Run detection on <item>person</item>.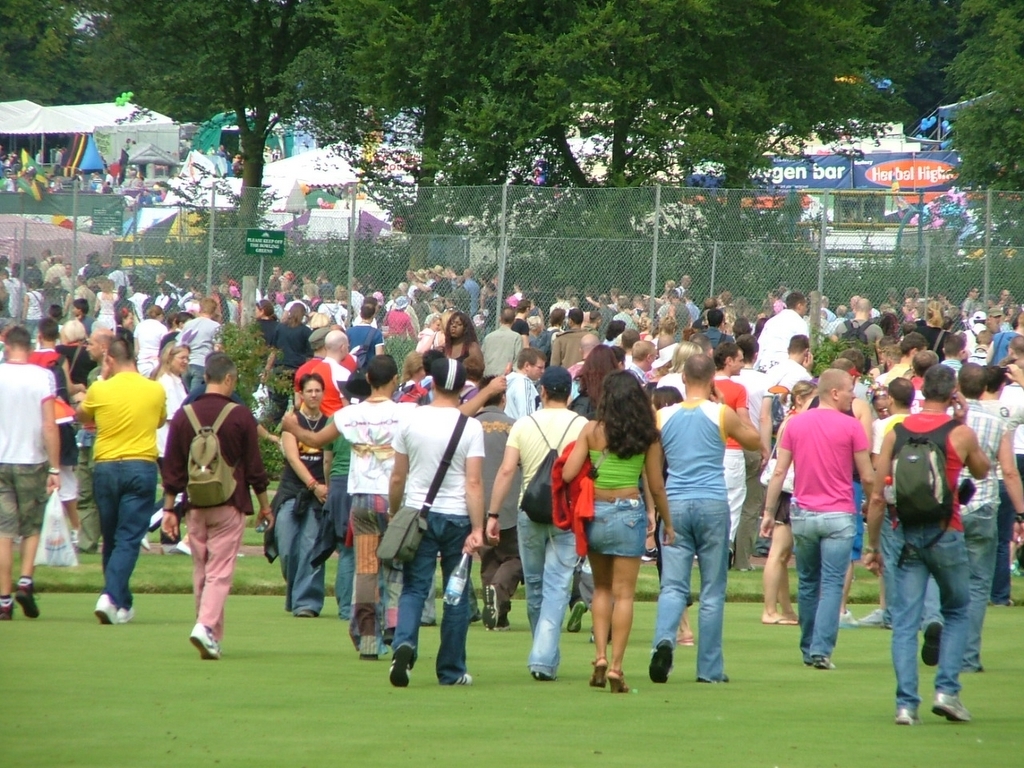
Result: [280,374,338,611].
